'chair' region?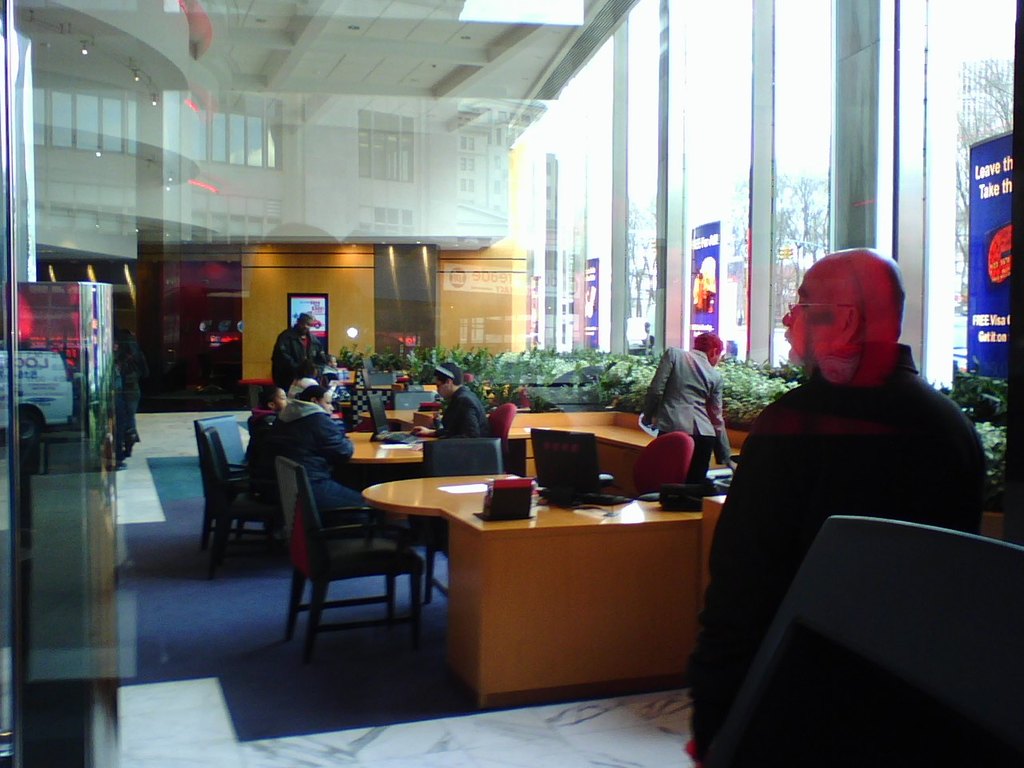
201,427,286,575
